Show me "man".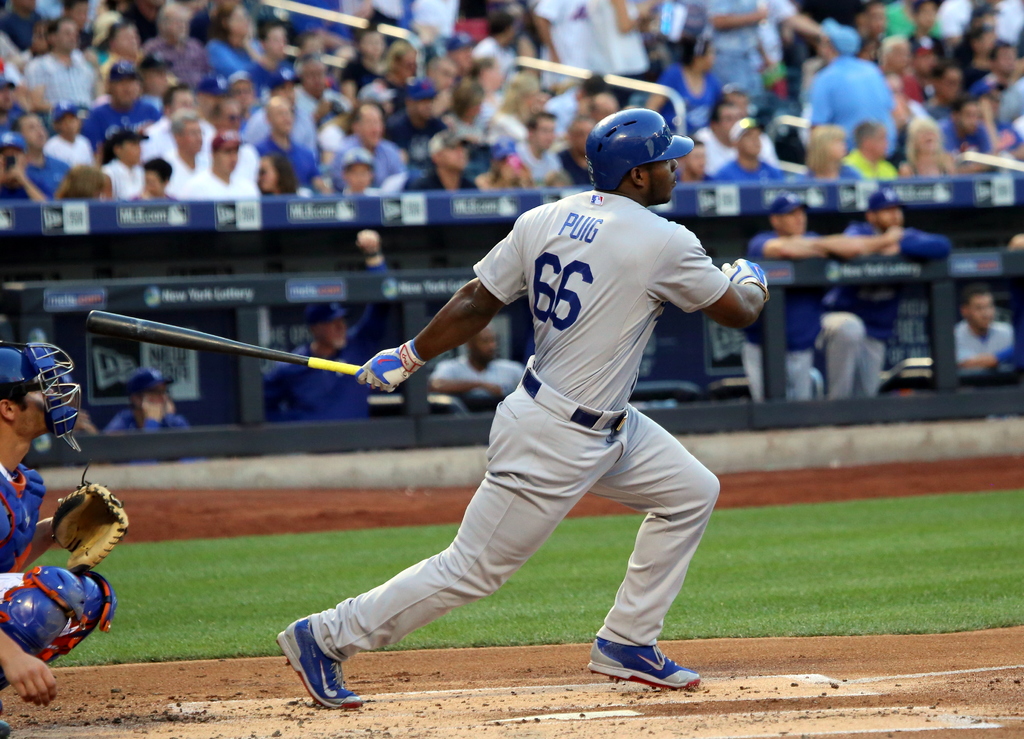
"man" is here: <bbox>262, 226, 394, 424</bbox>.
